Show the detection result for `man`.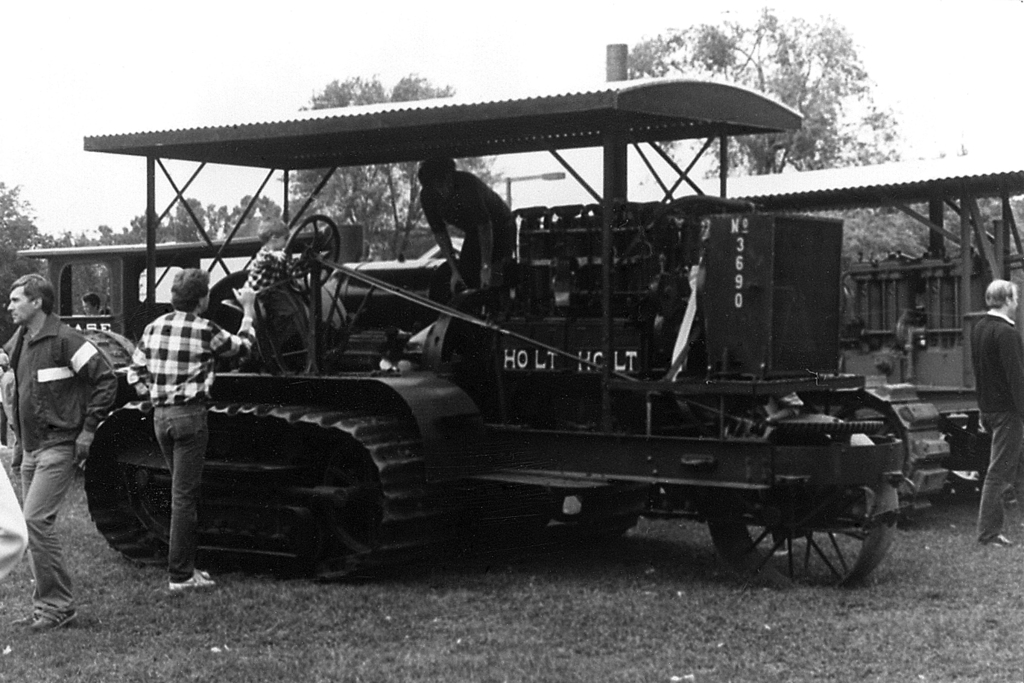
416,151,519,293.
